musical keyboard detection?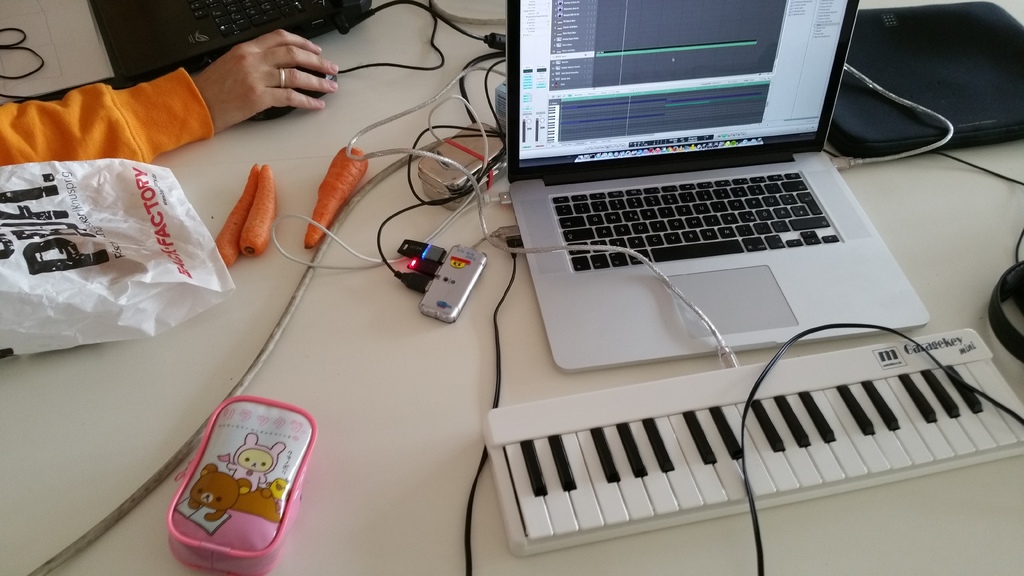
detection(484, 327, 1023, 555)
